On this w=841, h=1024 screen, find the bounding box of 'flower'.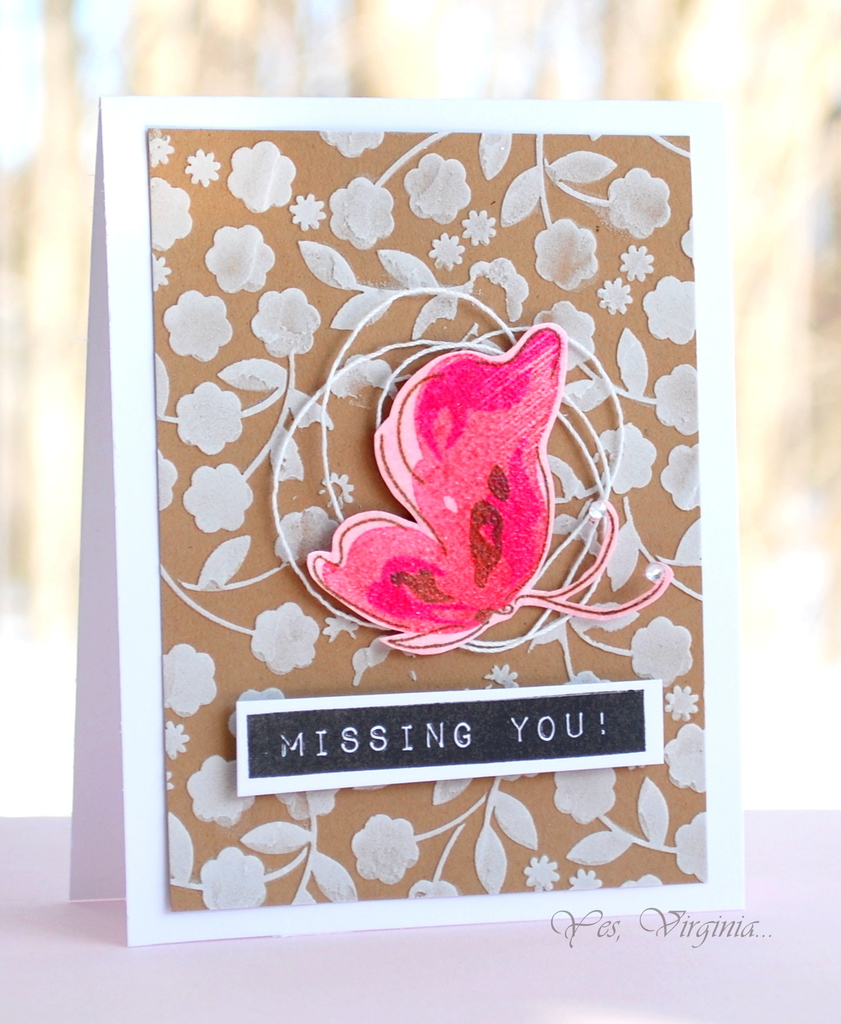
Bounding box: x1=595, y1=415, x2=653, y2=488.
